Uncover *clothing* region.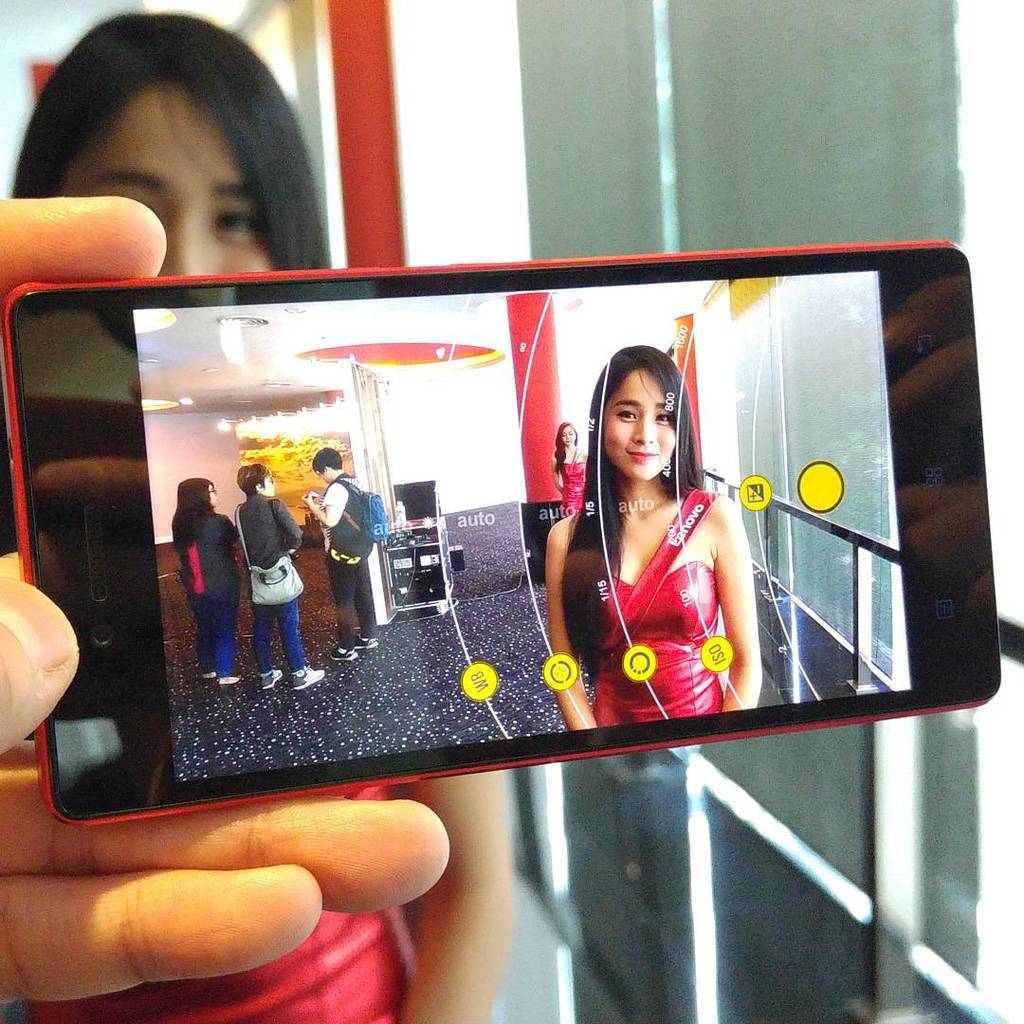
Uncovered: <region>553, 445, 587, 512</region>.
